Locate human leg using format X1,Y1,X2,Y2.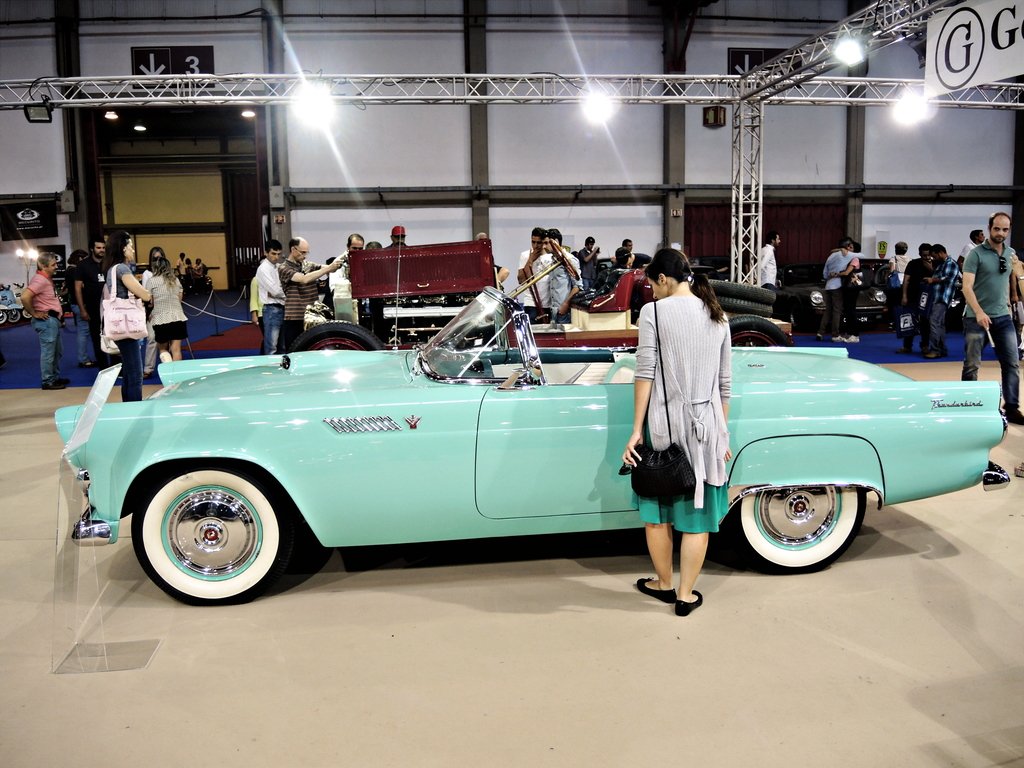
116,339,141,403.
